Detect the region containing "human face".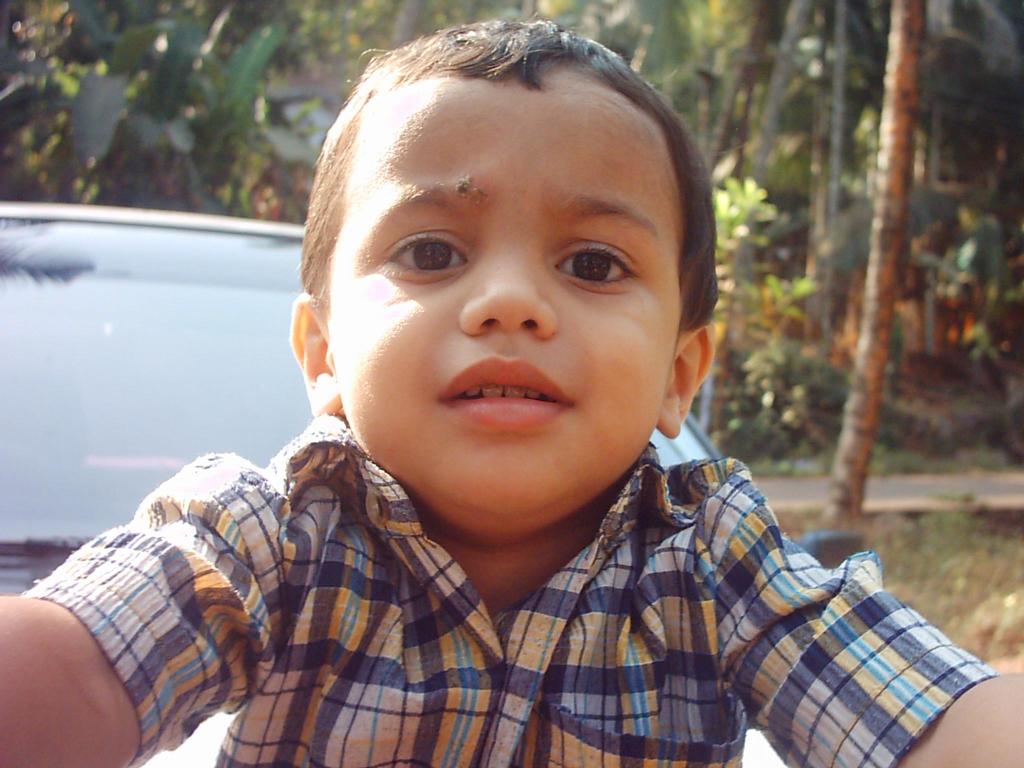
bbox=[329, 71, 689, 521].
